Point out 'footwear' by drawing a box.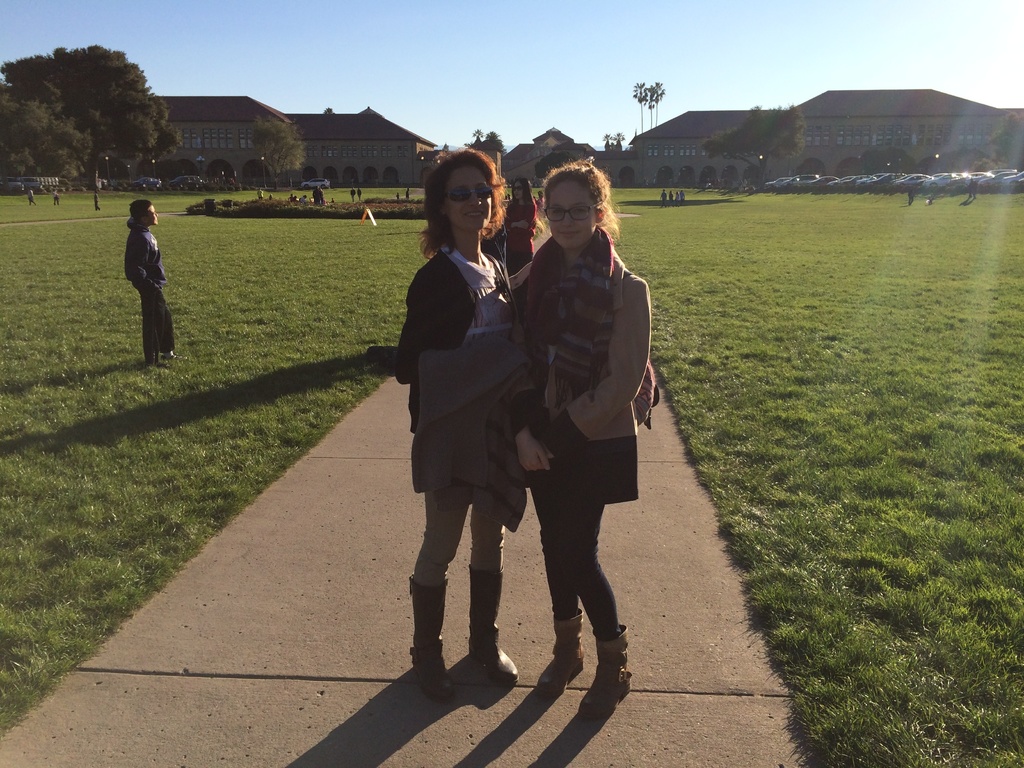
bbox=[408, 581, 458, 700].
